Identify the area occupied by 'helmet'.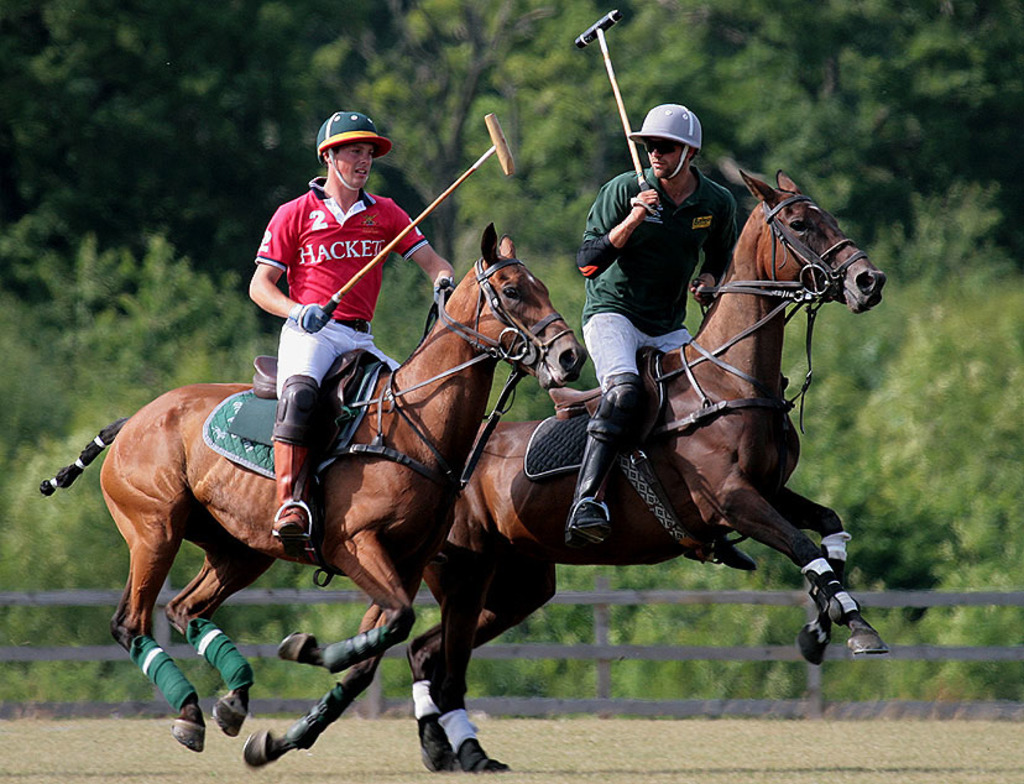
Area: crop(634, 93, 710, 183).
